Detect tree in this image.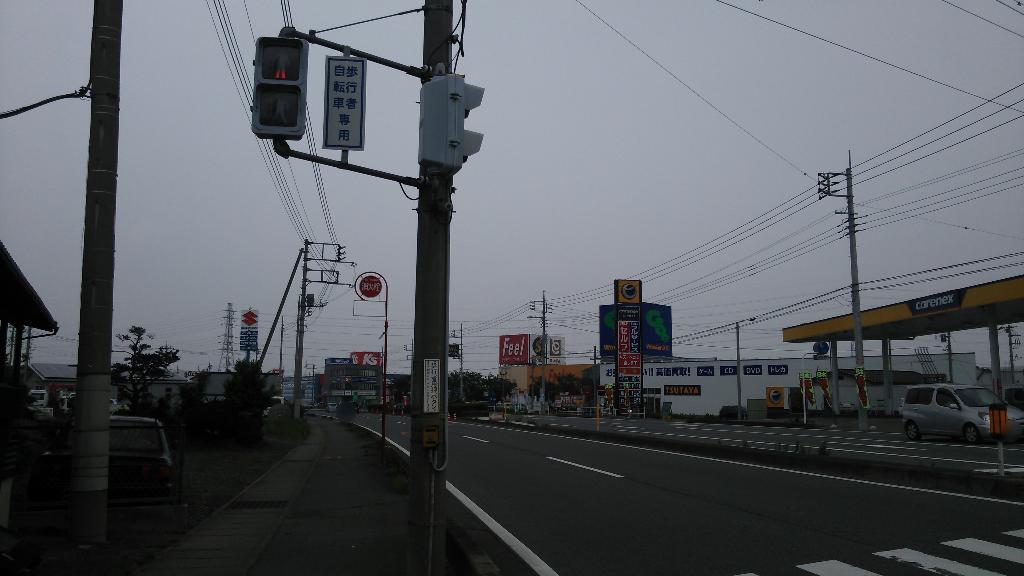
Detection: (557,375,588,410).
